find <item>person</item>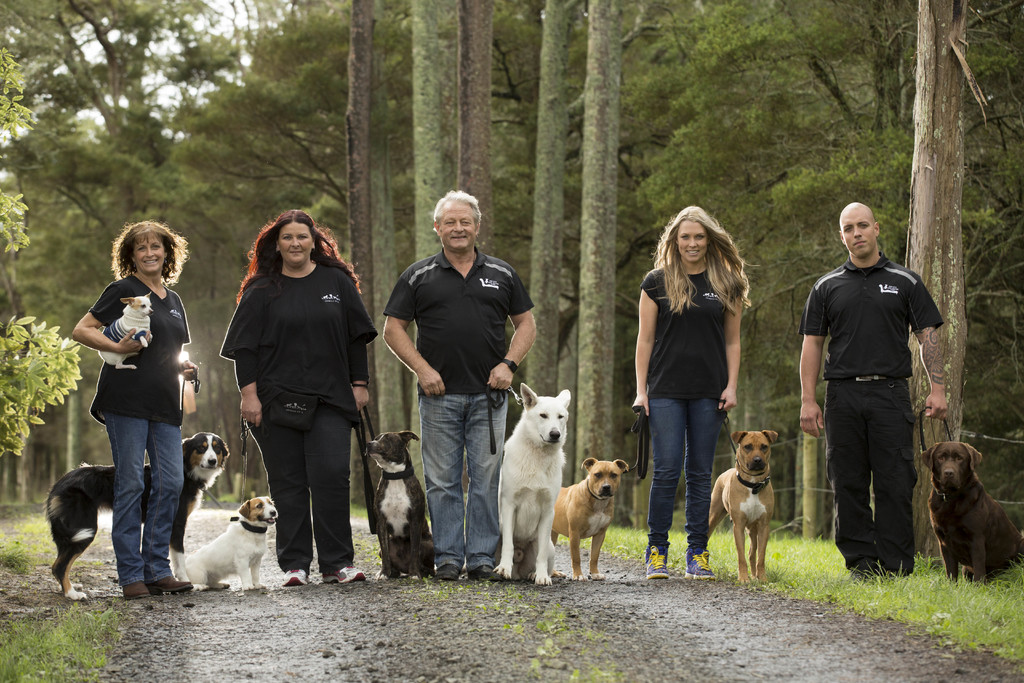
select_region(790, 198, 947, 588)
